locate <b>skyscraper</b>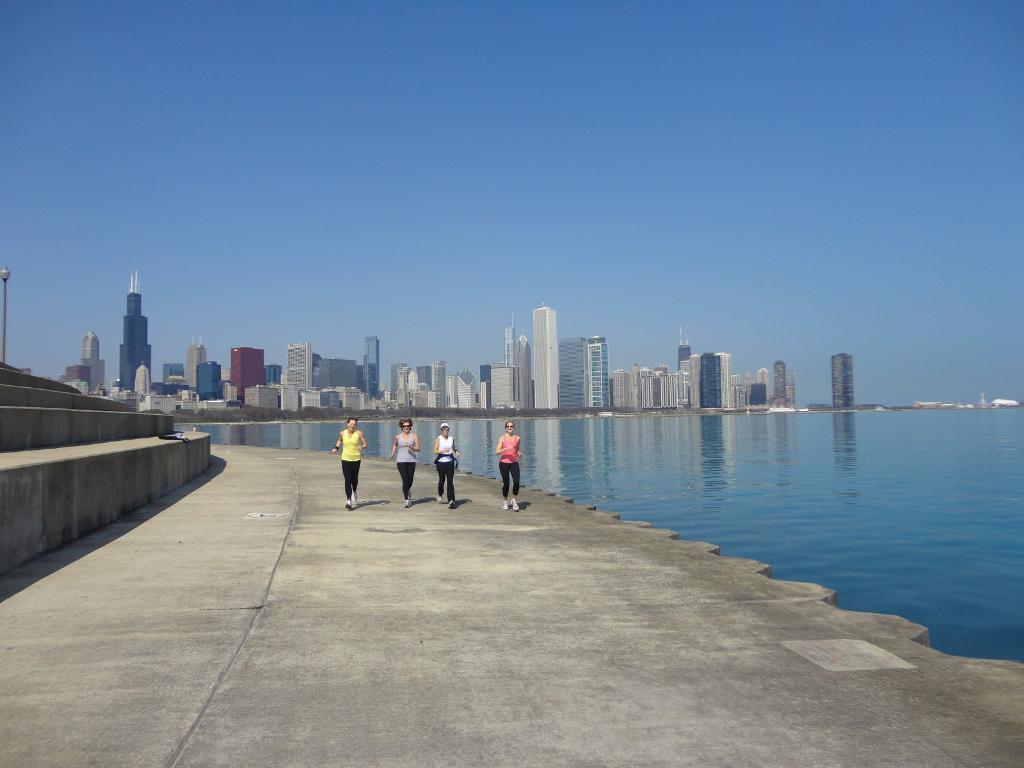
box=[511, 332, 534, 410]
